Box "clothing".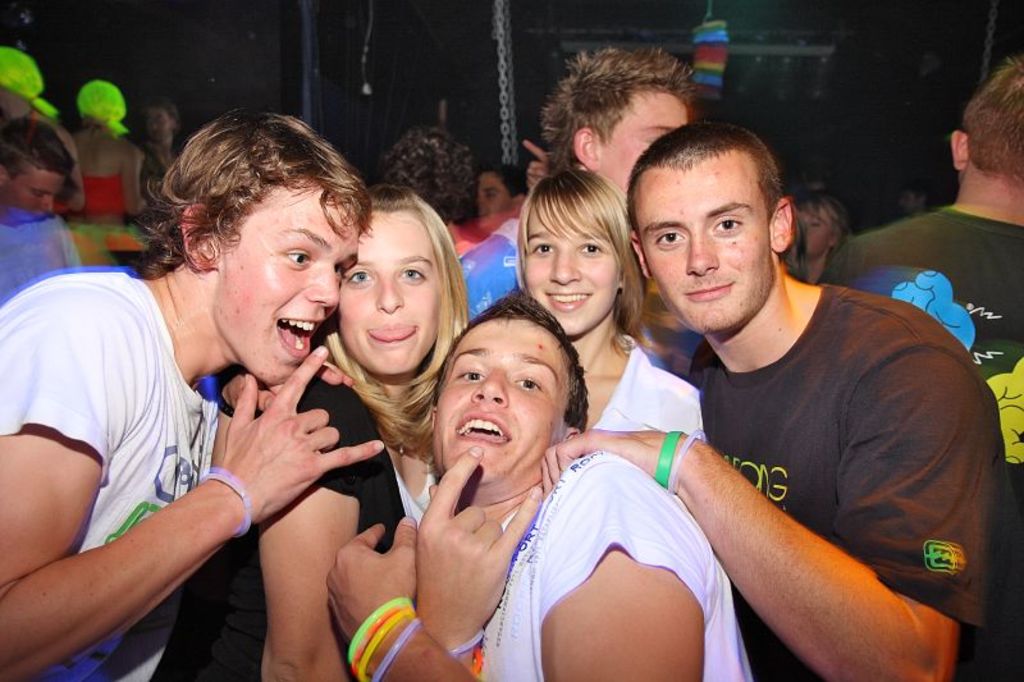
locate(477, 459, 759, 681).
